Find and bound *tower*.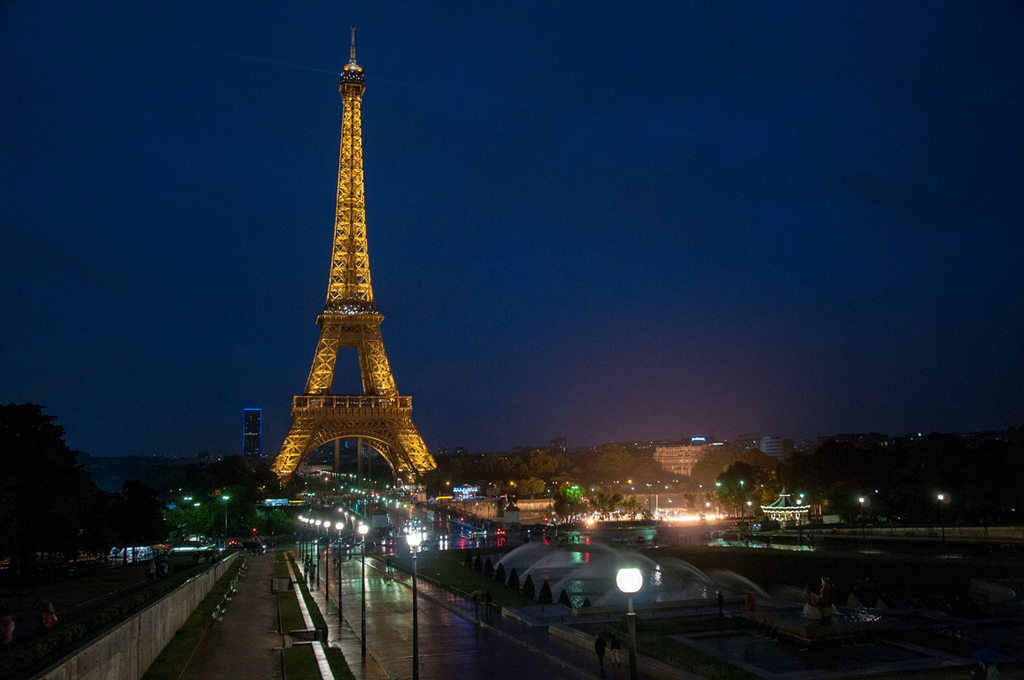
Bound: rect(249, 406, 257, 484).
